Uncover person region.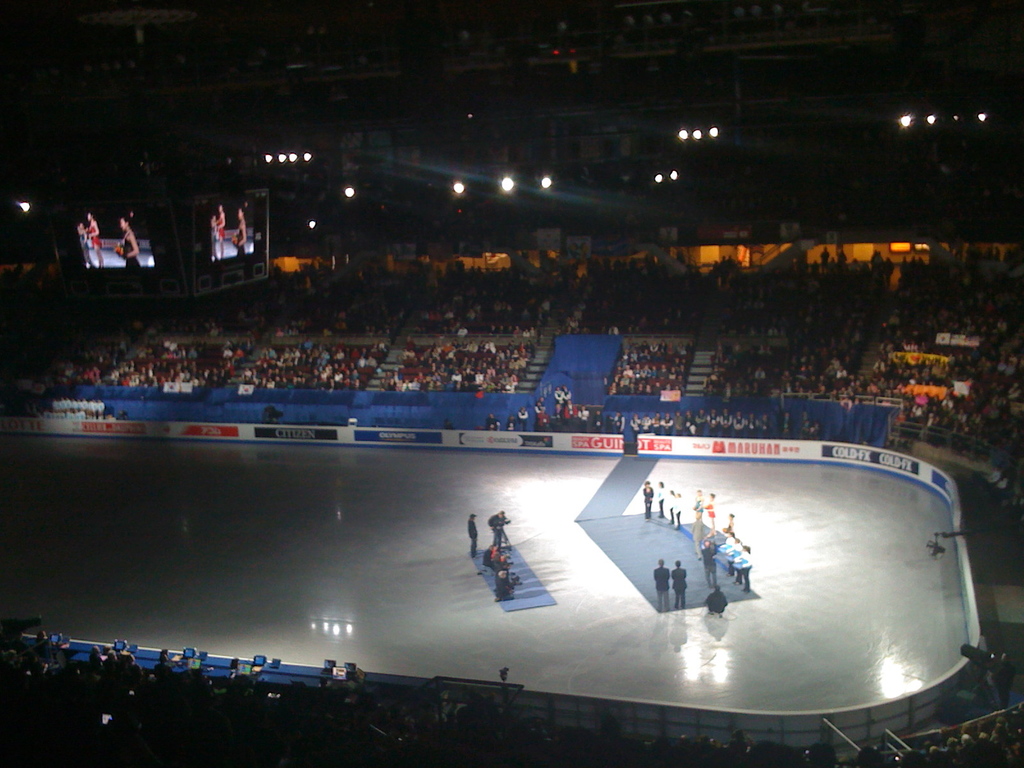
Uncovered: box(113, 212, 139, 267).
